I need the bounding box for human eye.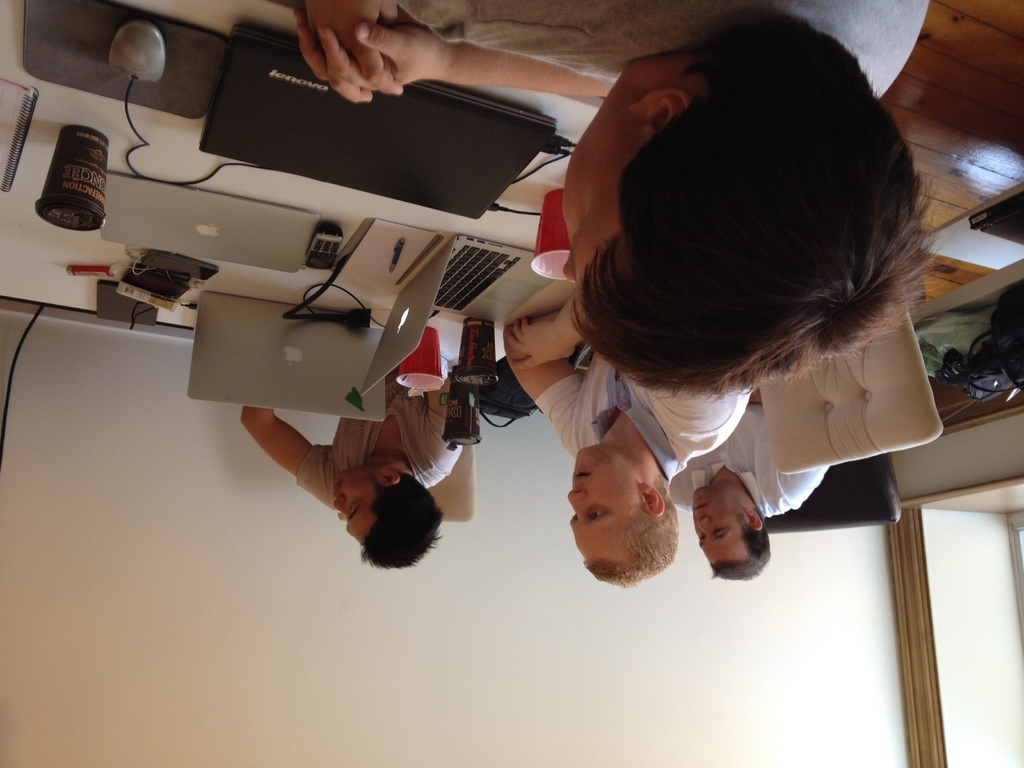
Here it is: [586, 508, 607, 520].
